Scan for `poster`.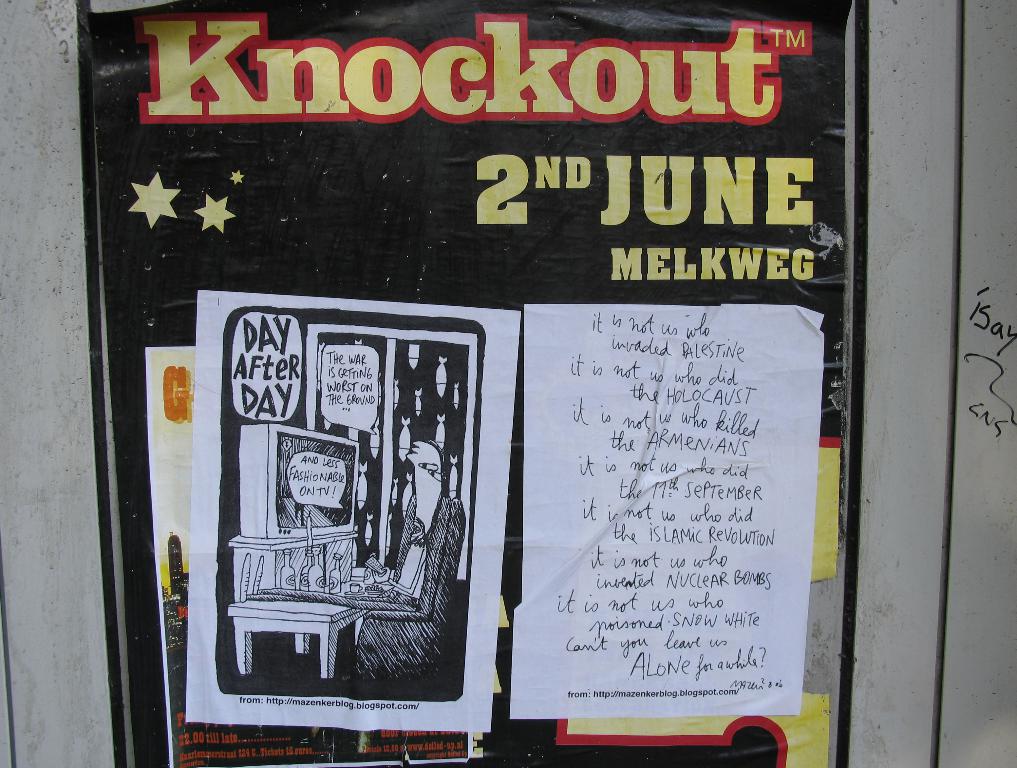
Scan result: region(142, 346, 473, 767).
